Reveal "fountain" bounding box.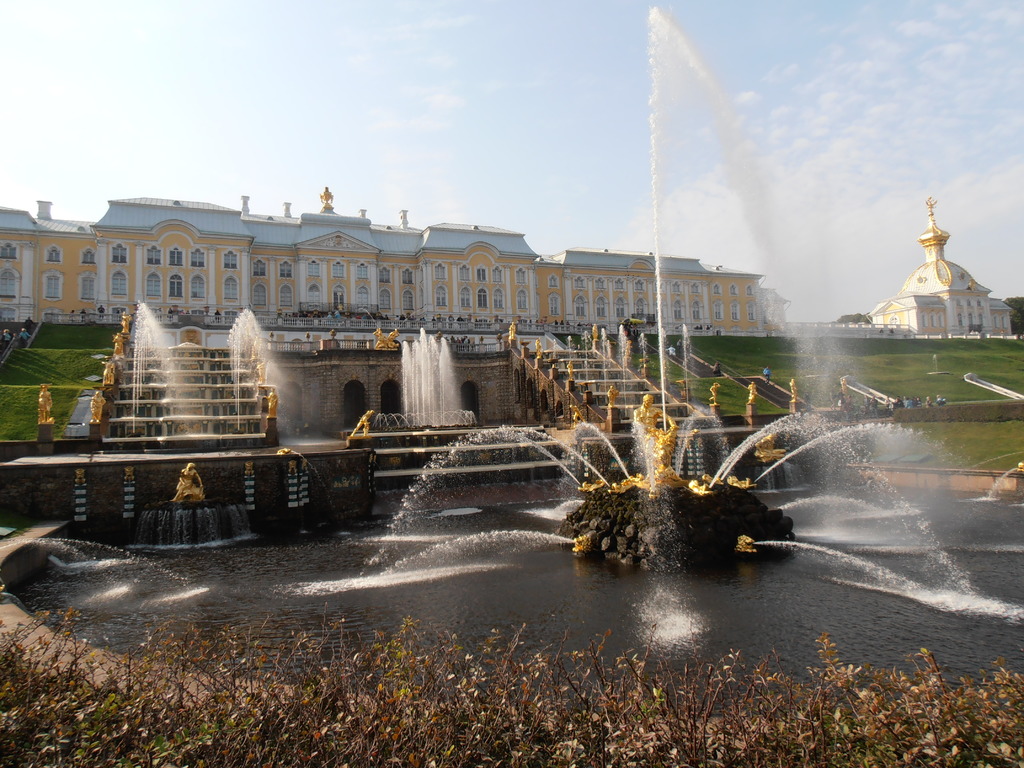
Revealed: Rect(0, 0, 1023, 714).
